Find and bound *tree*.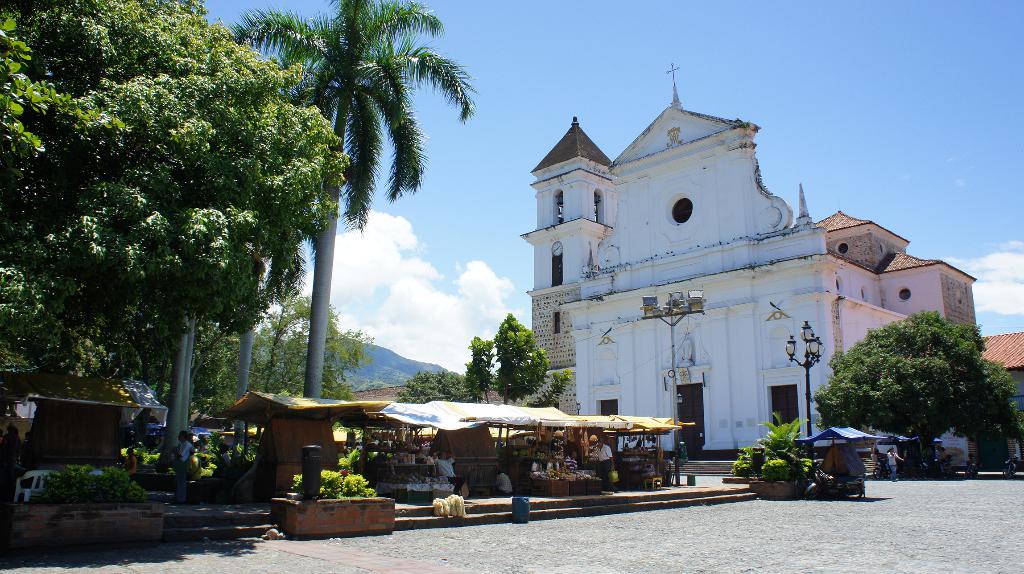
Bound: (829,307,1007,456).
